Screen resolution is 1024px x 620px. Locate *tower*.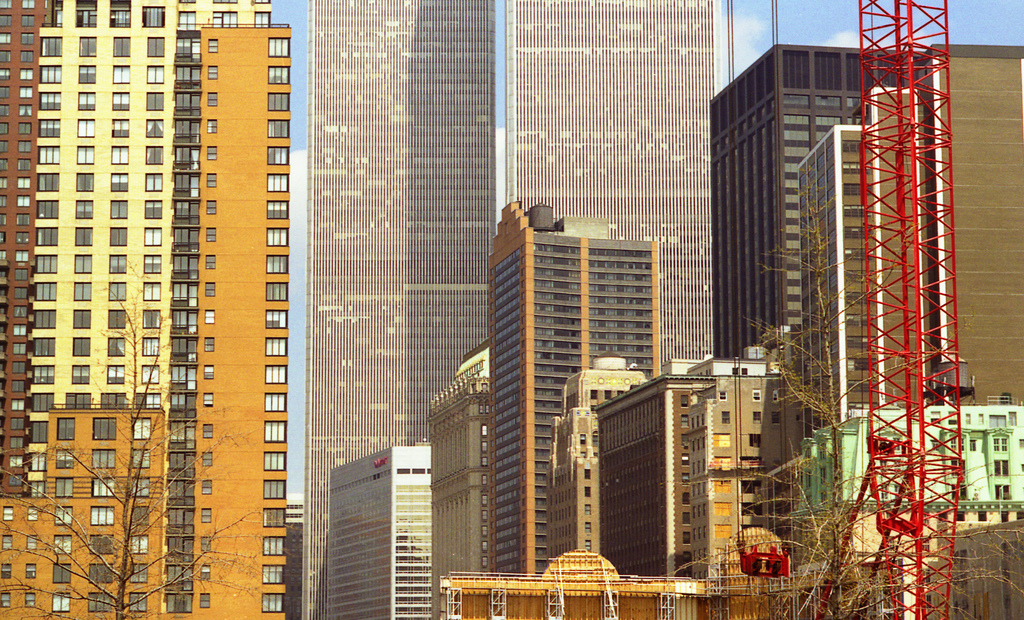
bbox=(298, 0, 496, 619).
